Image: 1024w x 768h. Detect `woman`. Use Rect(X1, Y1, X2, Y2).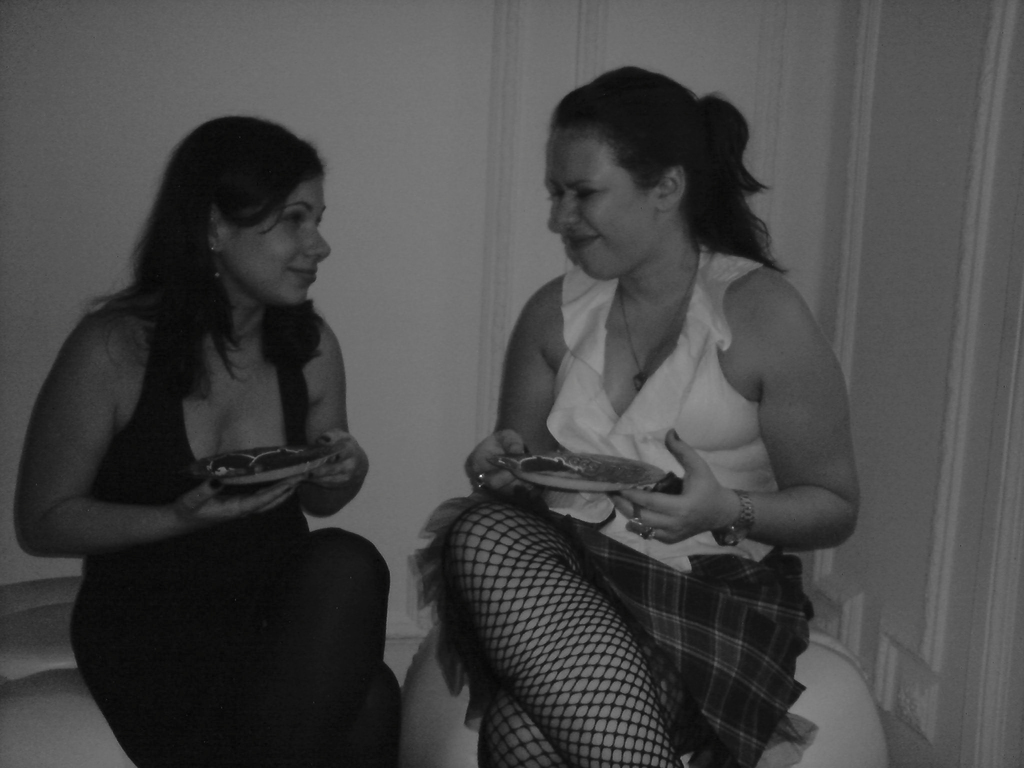
Rect(15, 110, 410, 767).
